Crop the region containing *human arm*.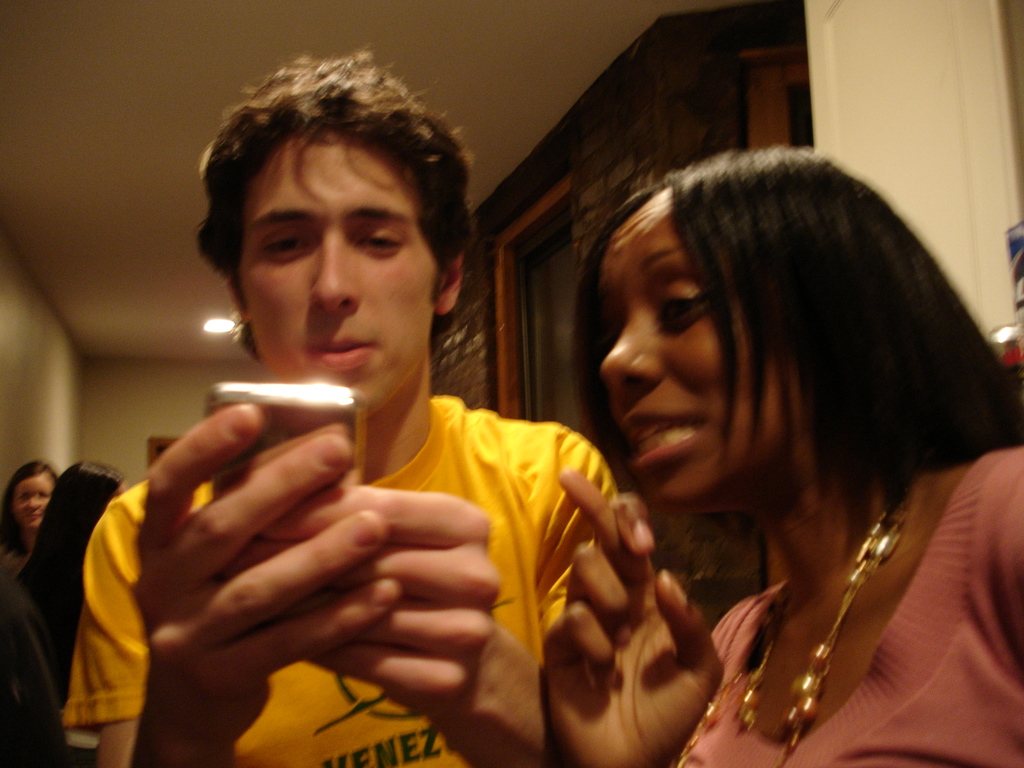
Crop region: detection(68, 408, 397, 763).
